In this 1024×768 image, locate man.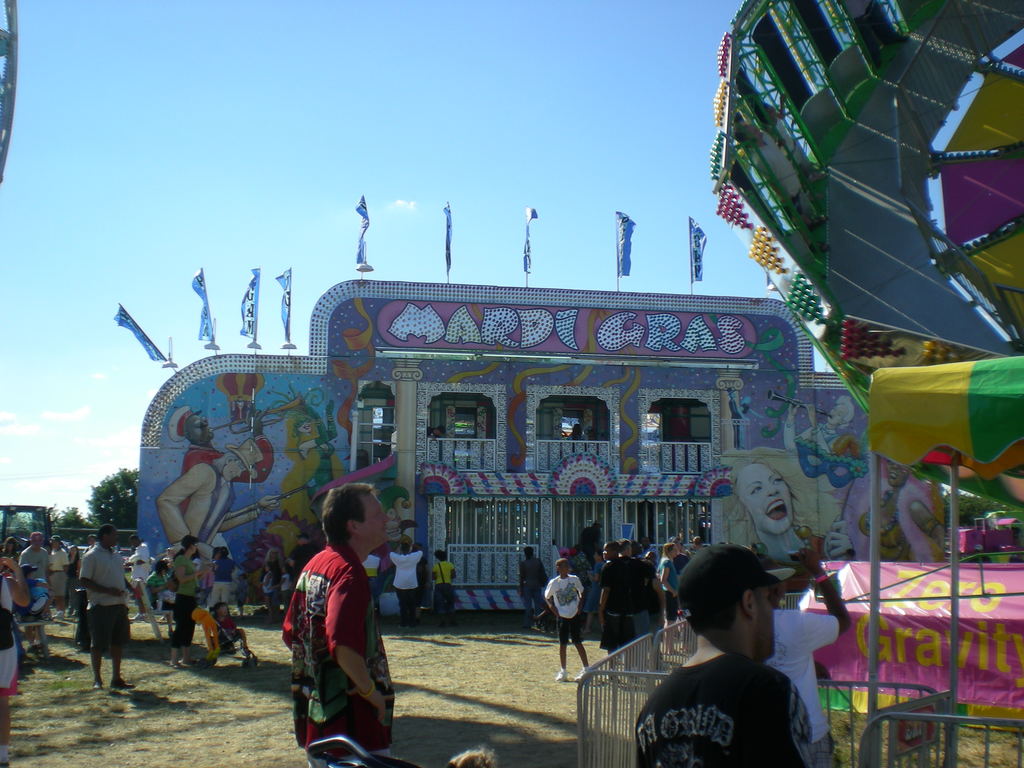
Bounding box: l=156, t=438, r=275, b=600.
